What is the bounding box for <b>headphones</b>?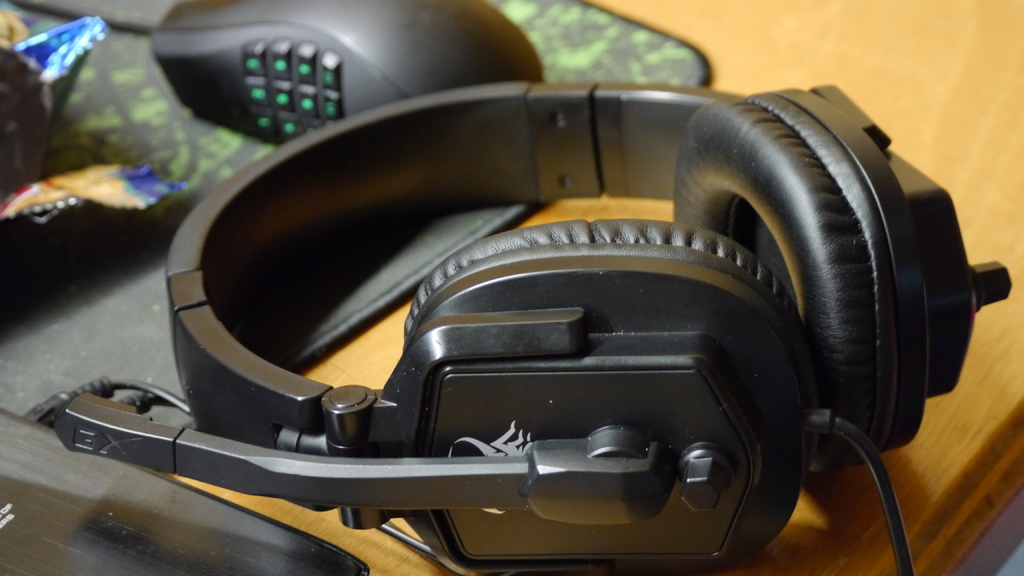
(161, 76, 1010, 575).
